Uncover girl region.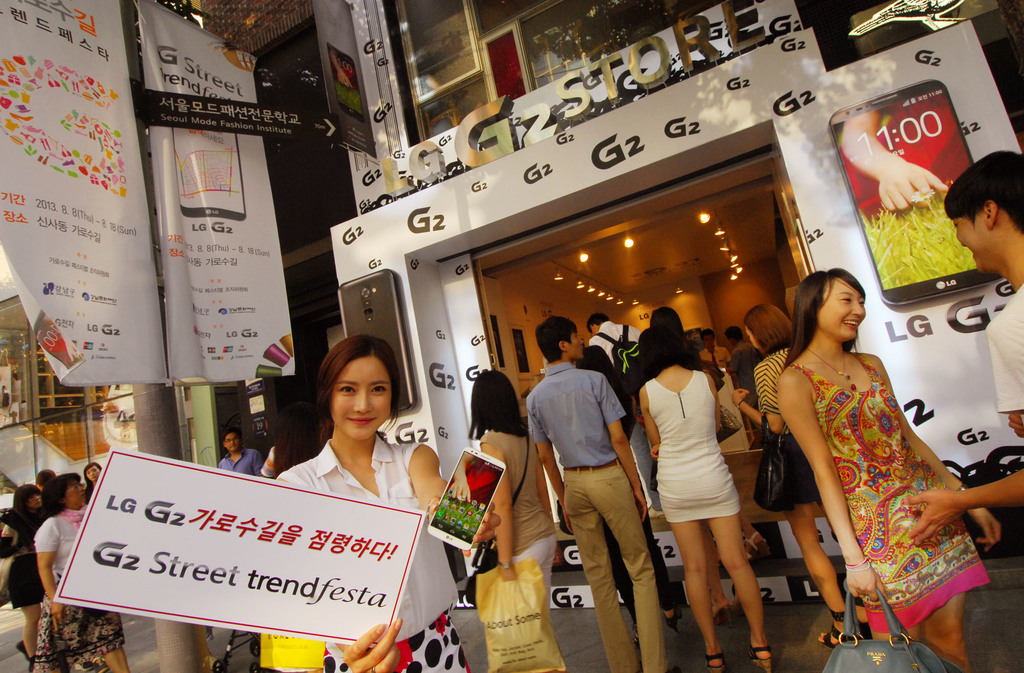
Uncovered: {"left": 780, "top": 263, "right": 996, "bottom": 664}.
